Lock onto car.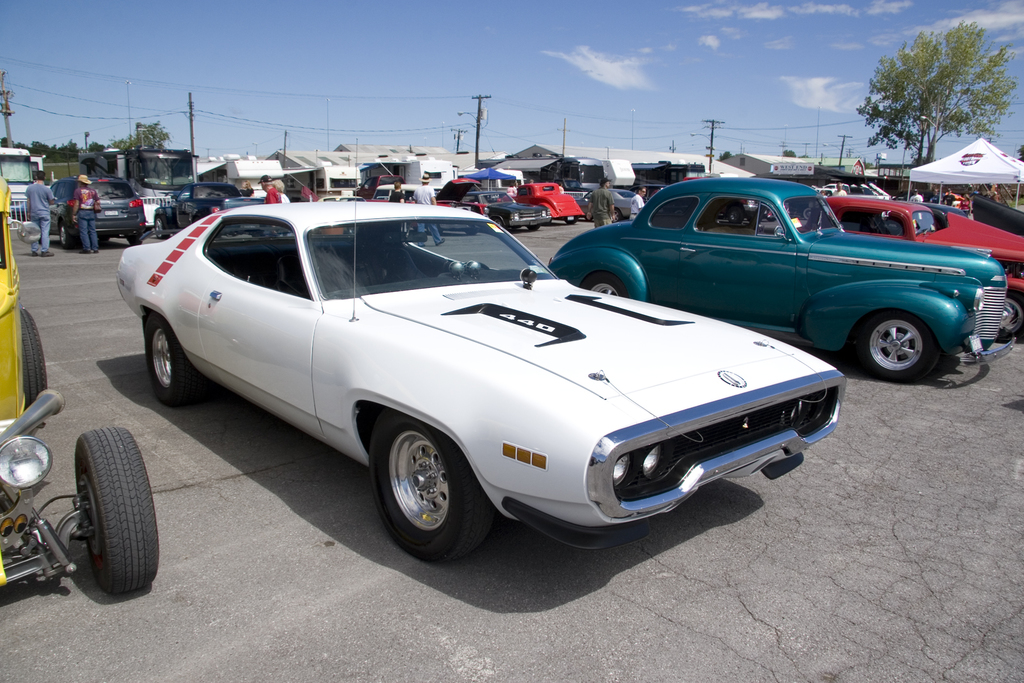
Locked: [115,194,846,560].
